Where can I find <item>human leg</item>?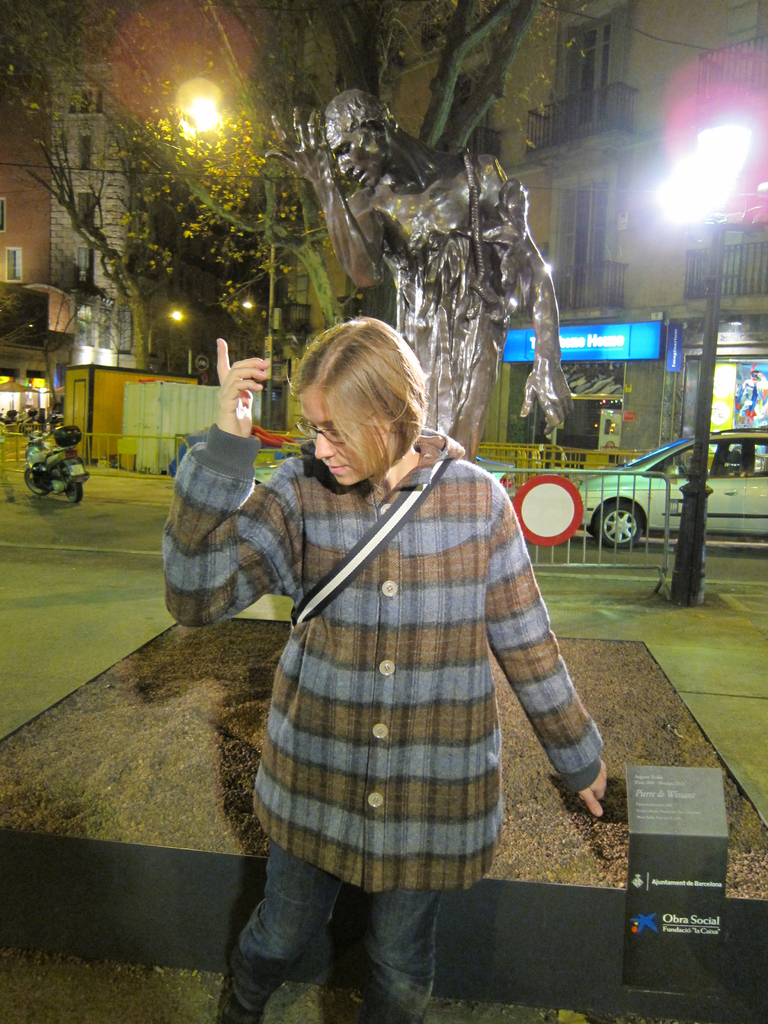
You can find it at box(340, 890, 440, 1023).
